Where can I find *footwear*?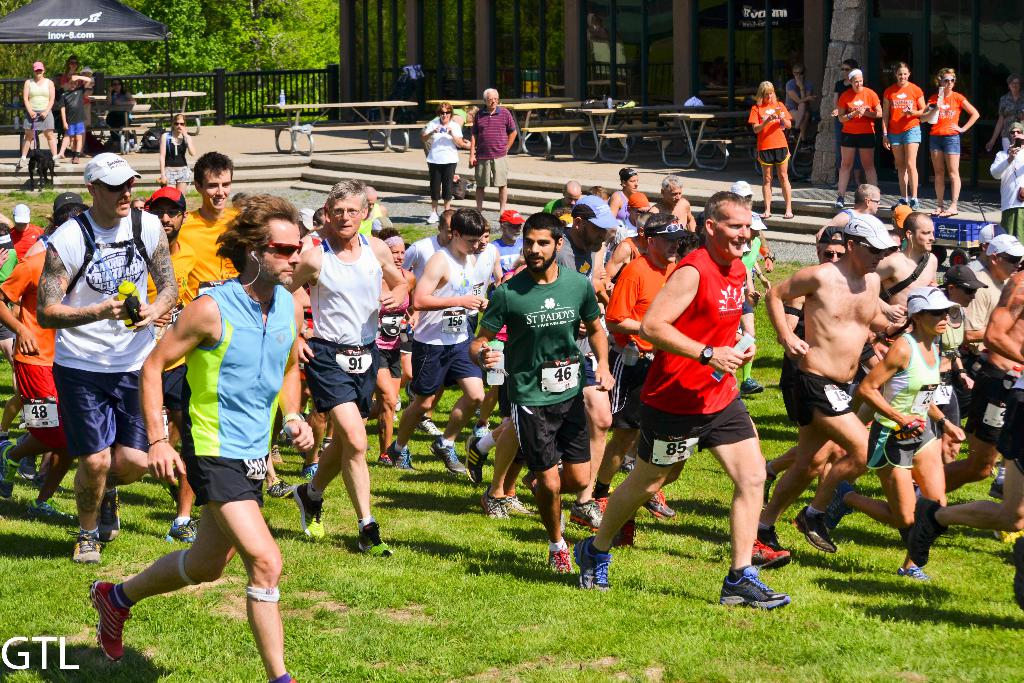
You can find it at box(890, 197, 910, 213).
